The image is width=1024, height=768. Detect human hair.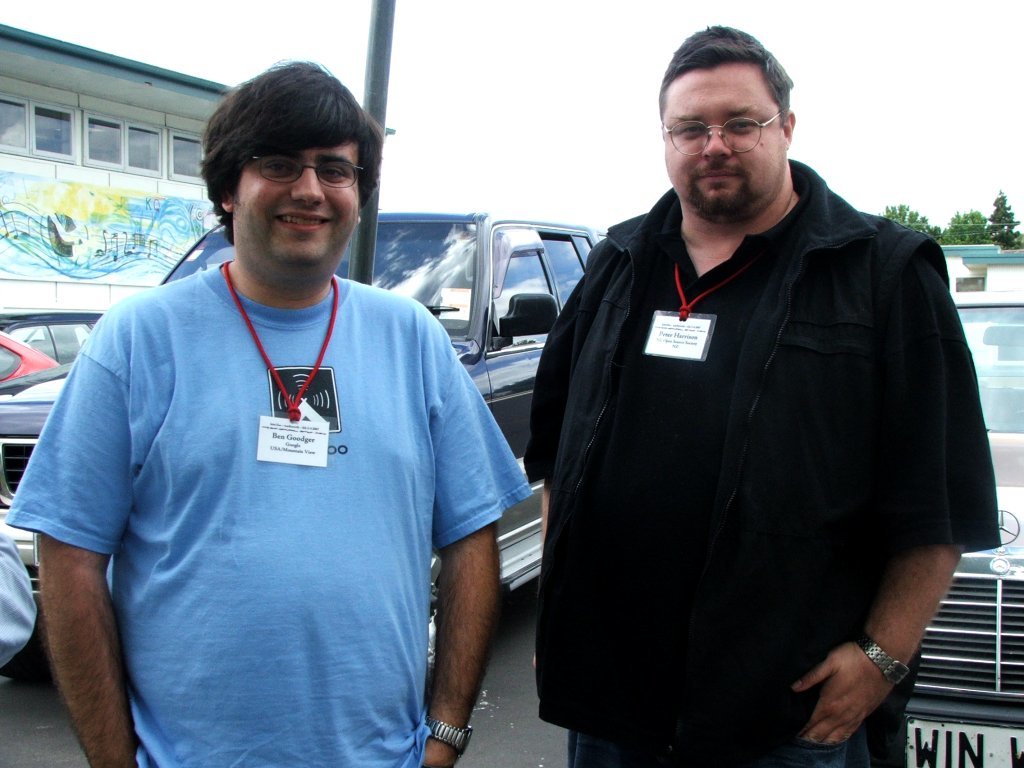
Detection: select_region(660, 21, 794, 120).
